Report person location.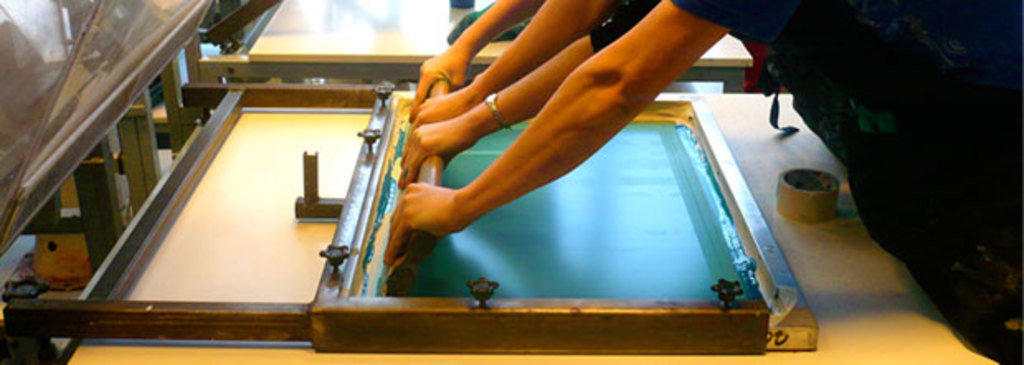
Report: BBox(396, 0, 656, 168).
